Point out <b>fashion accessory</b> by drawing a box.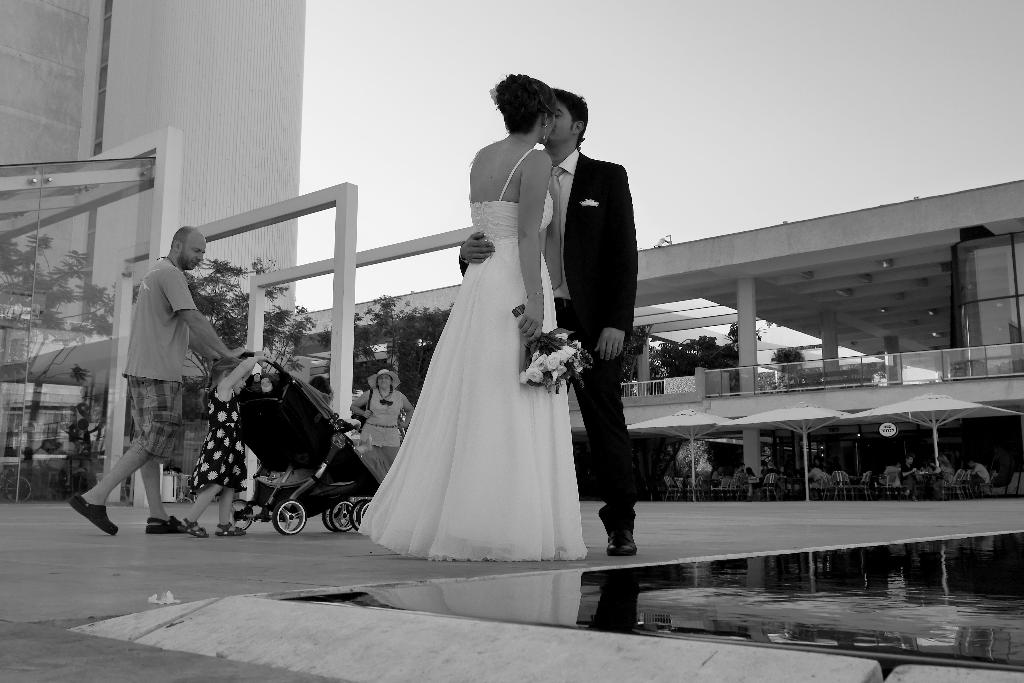
526, 290, 546, 296.
